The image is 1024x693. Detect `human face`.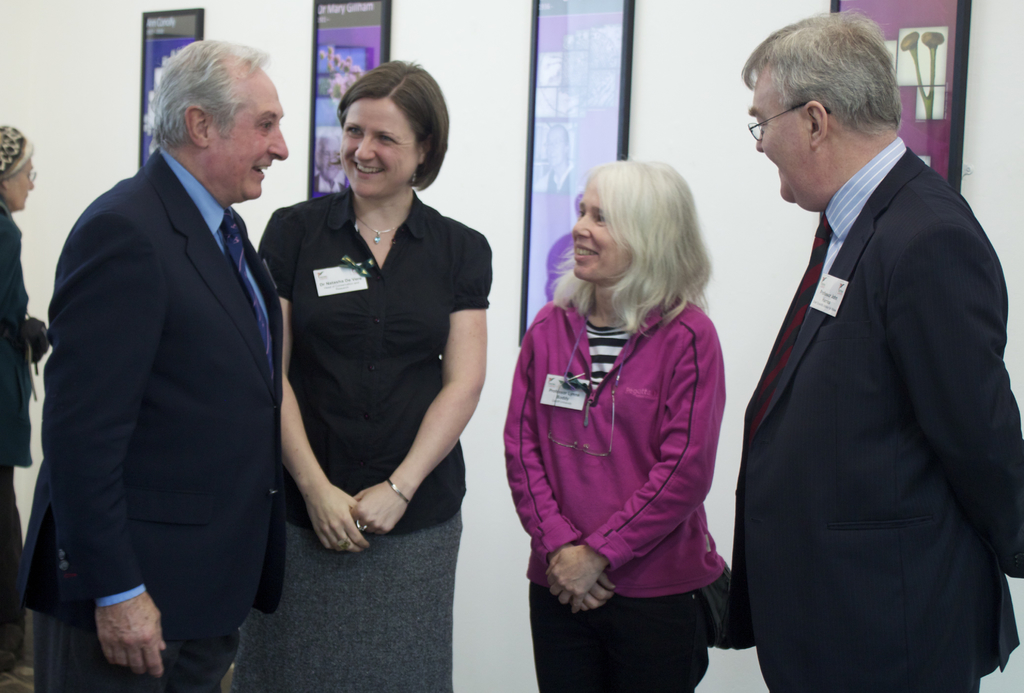
Detection: BBox(6, 154, 36, 212).
